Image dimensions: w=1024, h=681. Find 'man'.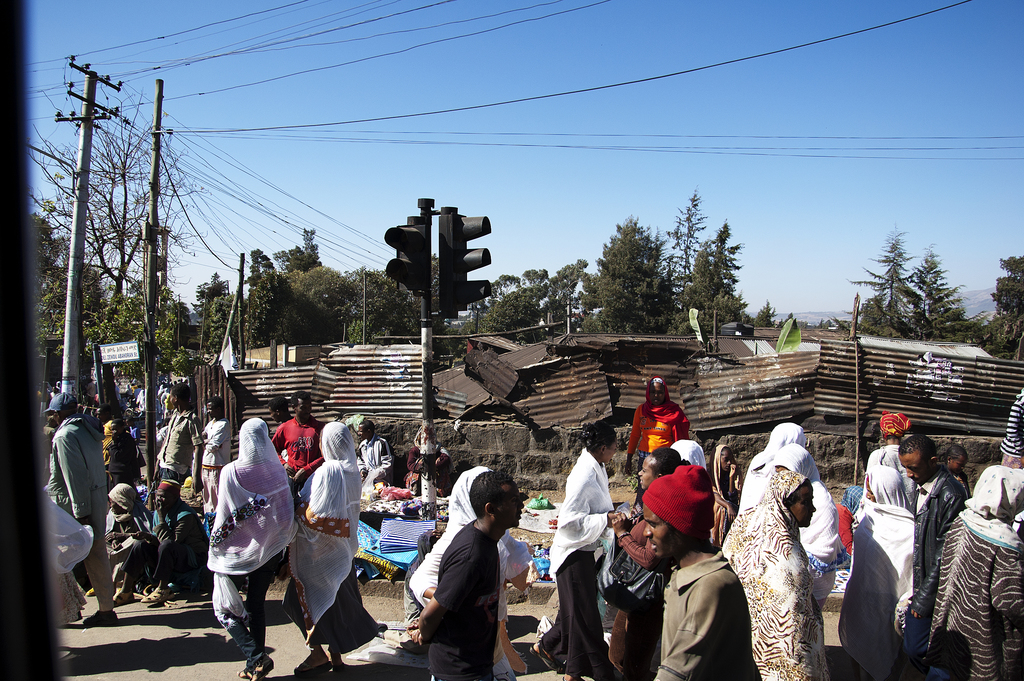
bbox(637, 459, 765, 680).
